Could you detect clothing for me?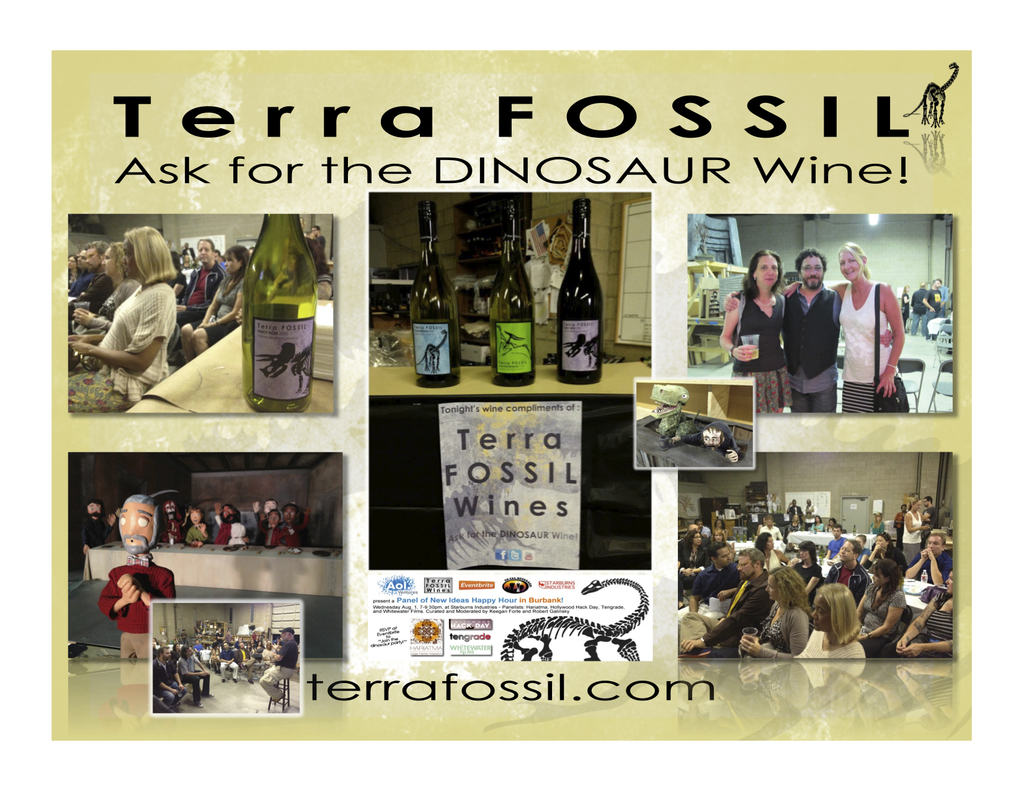
Detection result: 180/256/229/310.
